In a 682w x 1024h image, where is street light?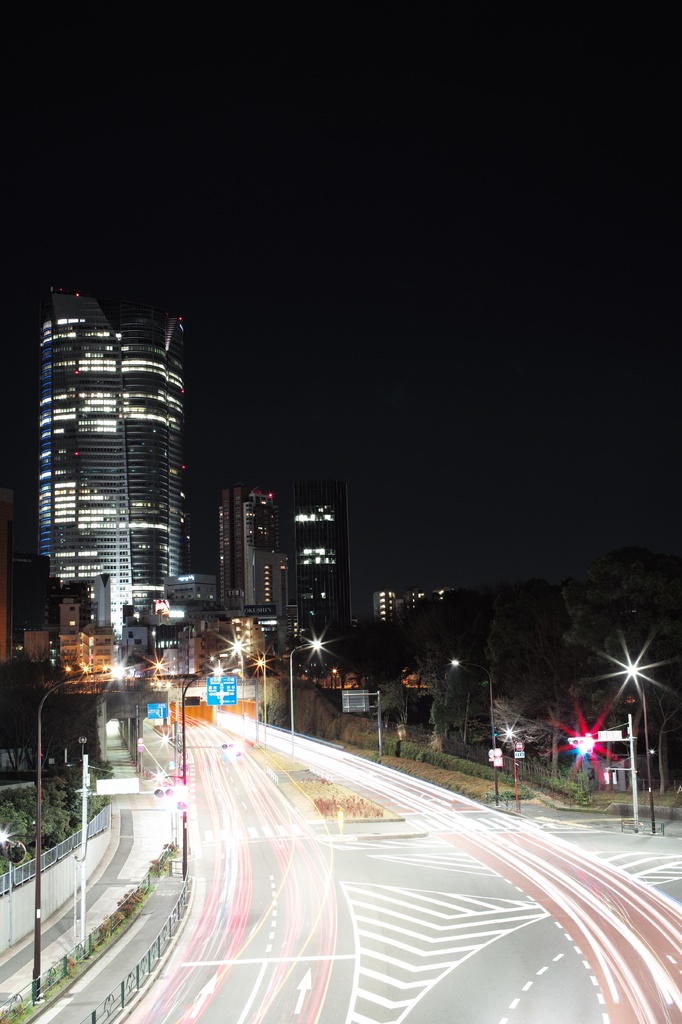
(x1=29, y1=643, x2=184, y2=1003).
